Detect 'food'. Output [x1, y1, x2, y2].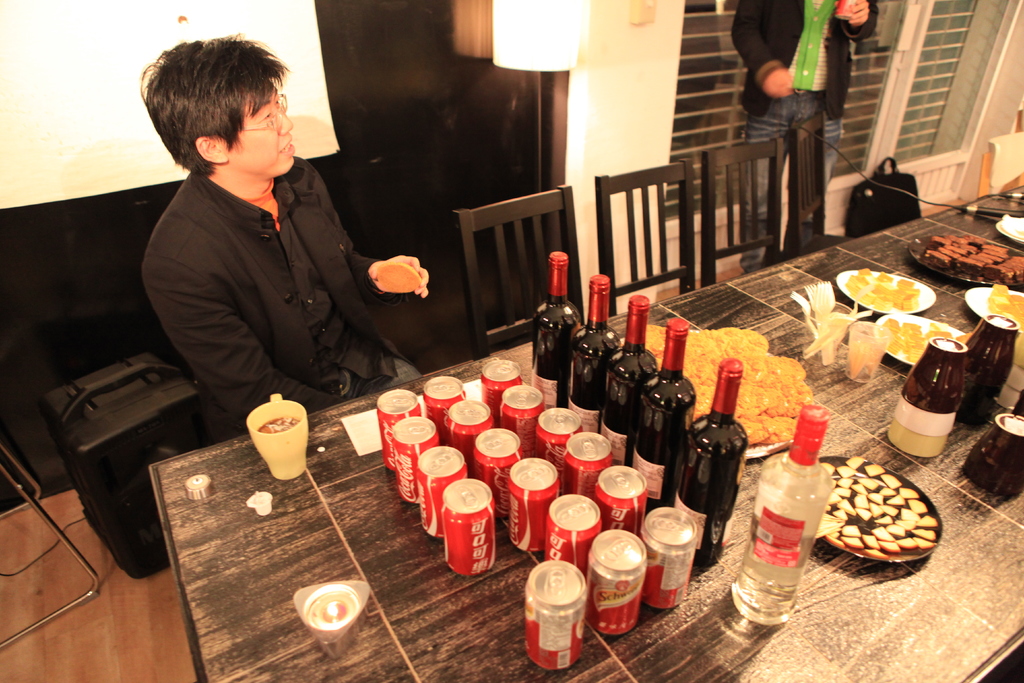
[376, 262, 422, 293].
